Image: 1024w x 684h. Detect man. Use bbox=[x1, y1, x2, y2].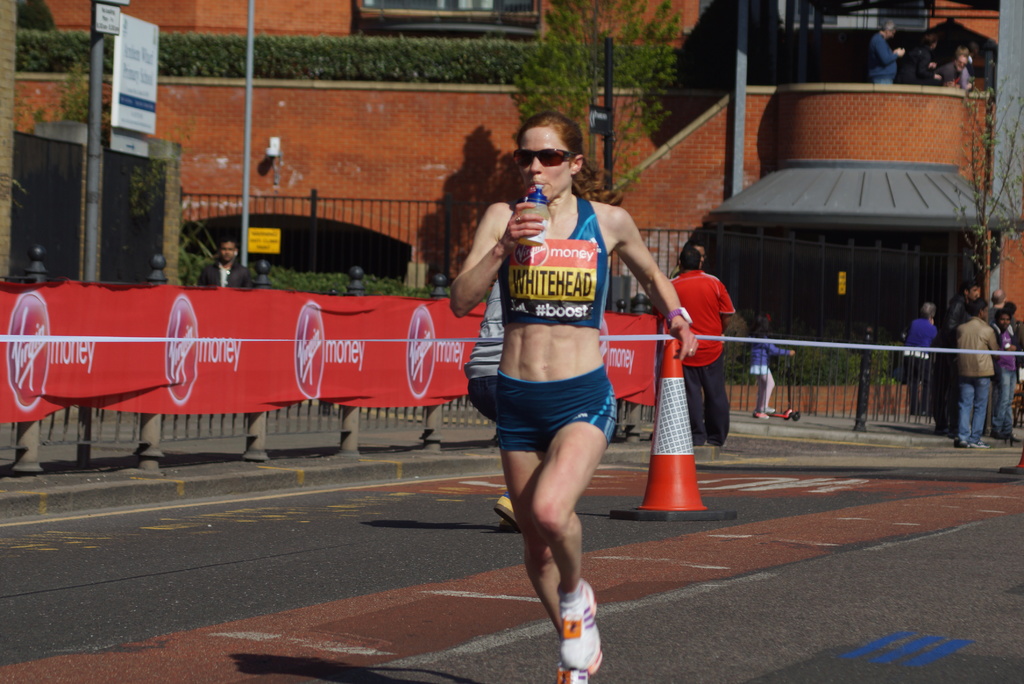
bbox=[666, 245, 739, 446].
